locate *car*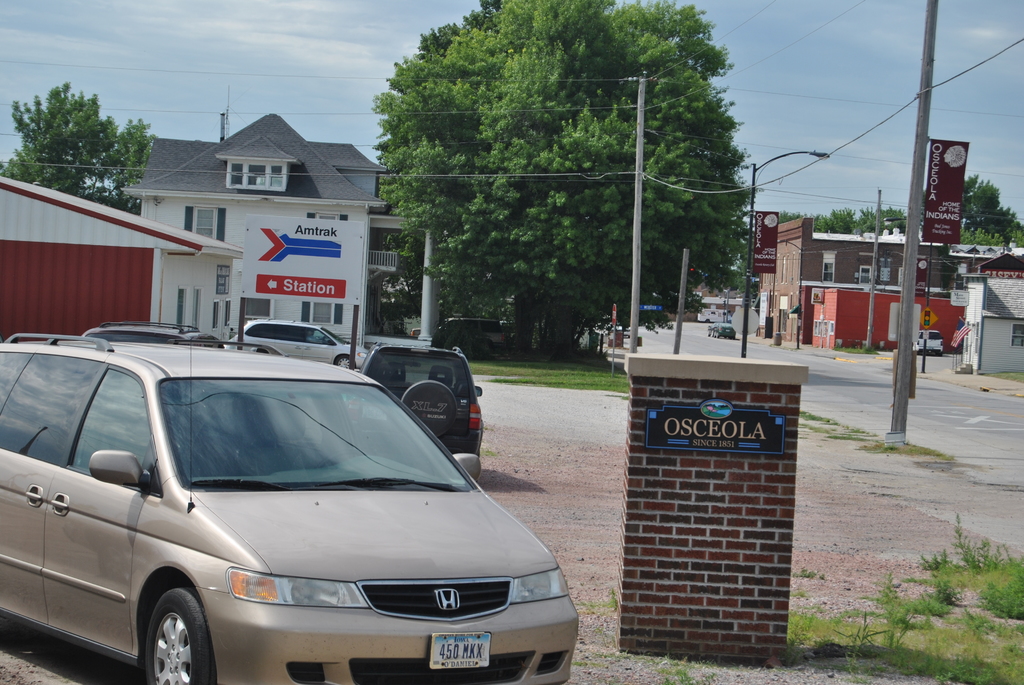
{"left": 707, "top": 324, "right": 737, "bottom": 341}
